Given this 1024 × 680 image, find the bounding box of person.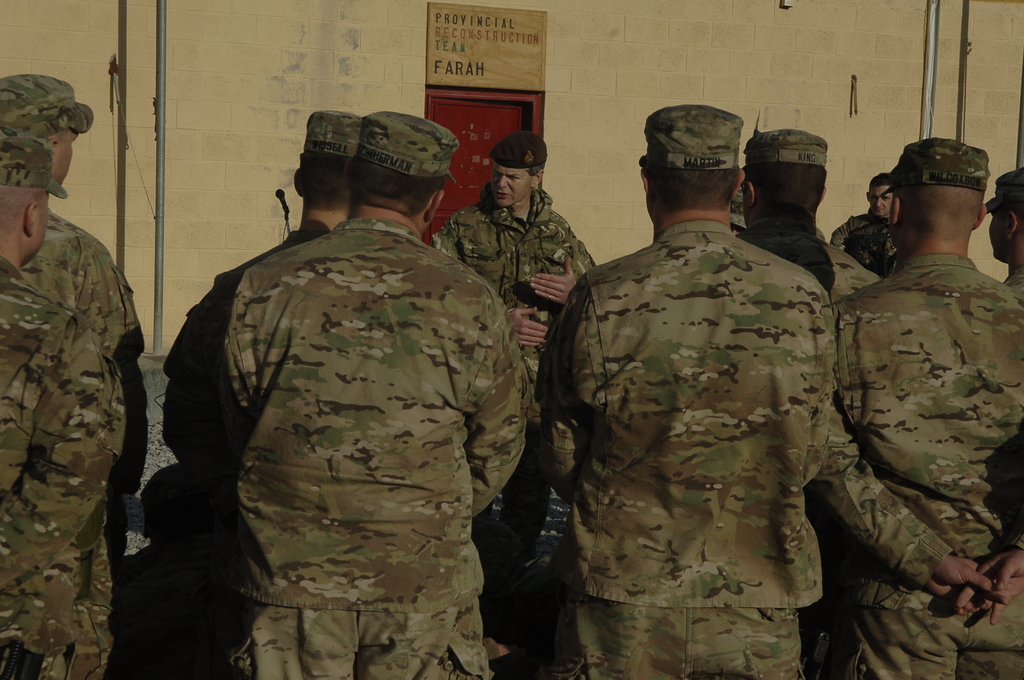
select_region(543, 96, 836, 679).
